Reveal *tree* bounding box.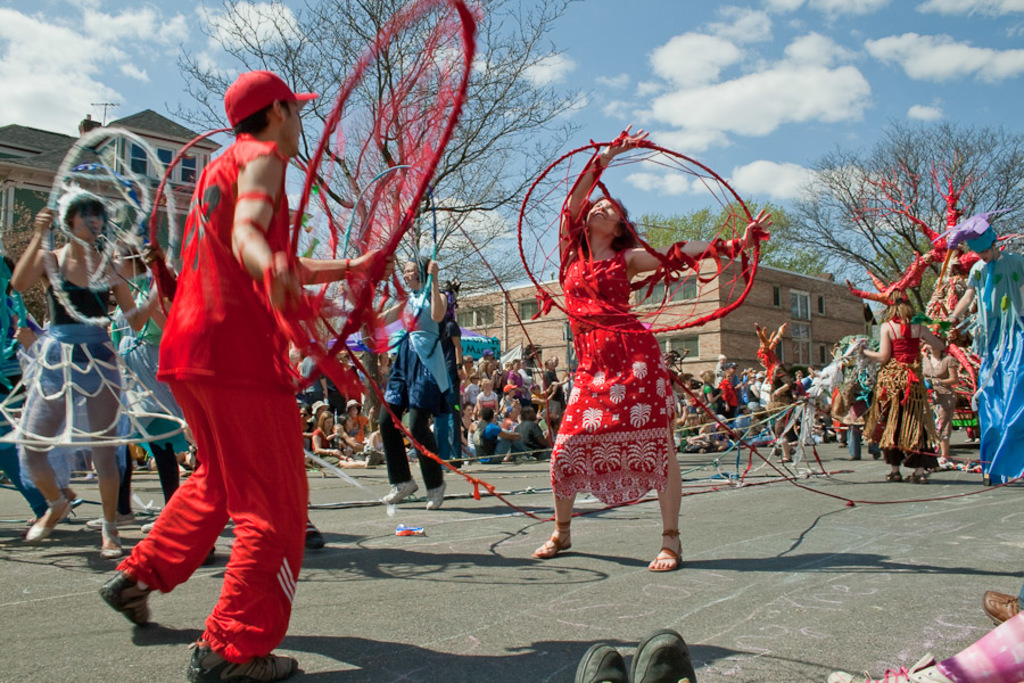
Revealed: 795,90,1005,438.
